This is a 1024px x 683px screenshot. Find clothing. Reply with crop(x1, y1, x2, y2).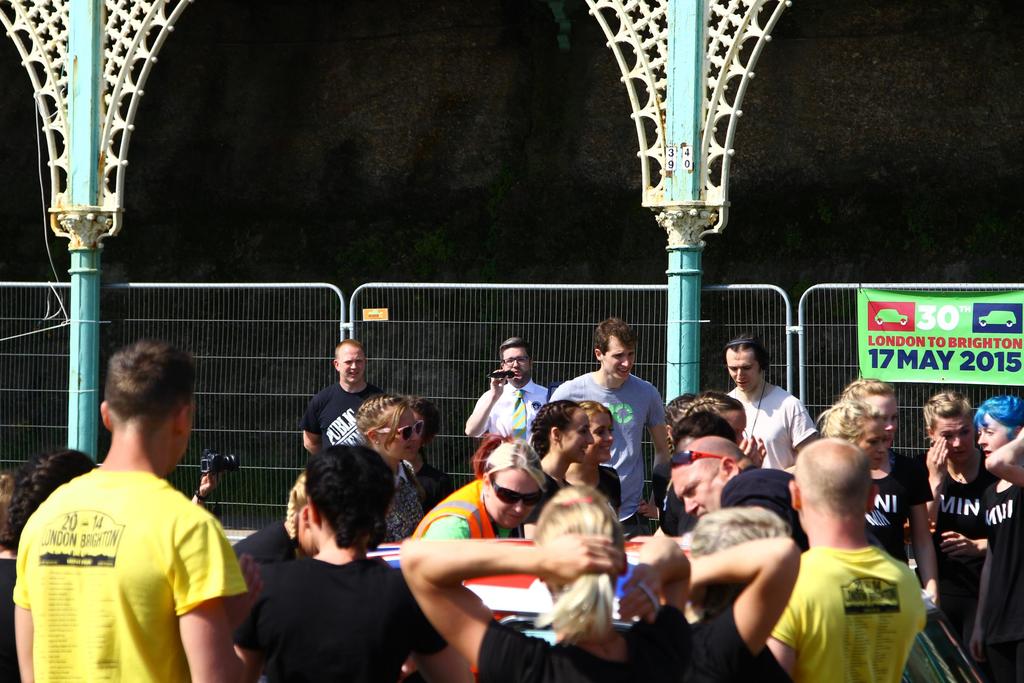
crop(862, 442, 933, 567).
